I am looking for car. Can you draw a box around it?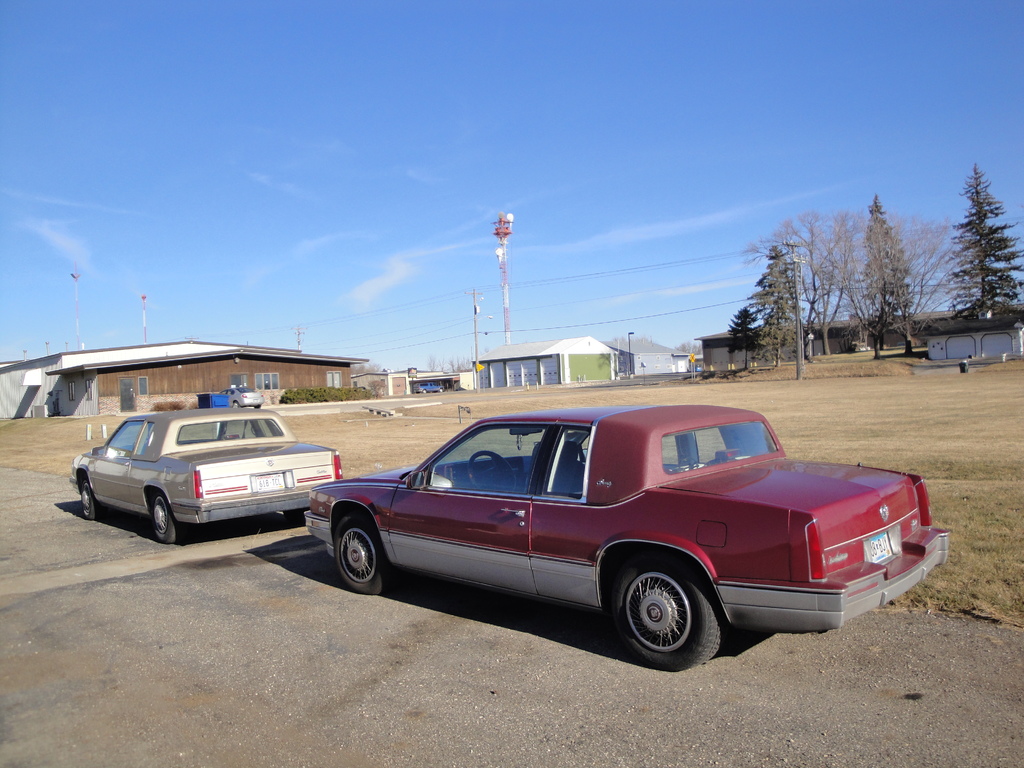
Sure, the bounding box is bbox=(305, 404, 951, 673).
